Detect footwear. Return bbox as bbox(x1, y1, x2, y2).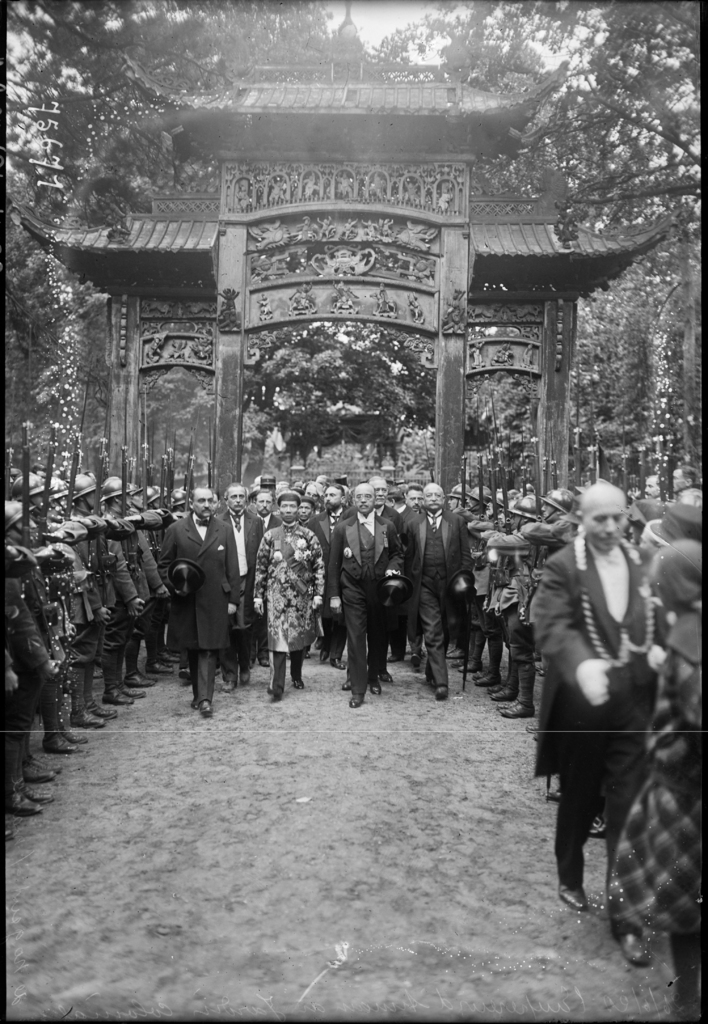
bbox(266, 686, 280, 700).
